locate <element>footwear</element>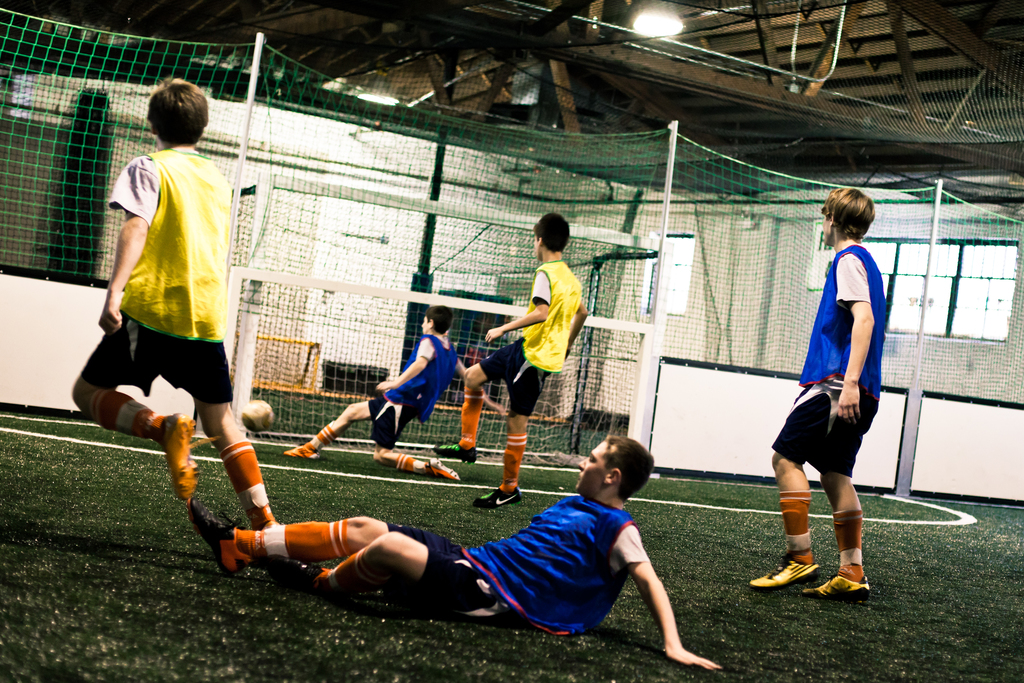
(437, 447, 482, 463)
